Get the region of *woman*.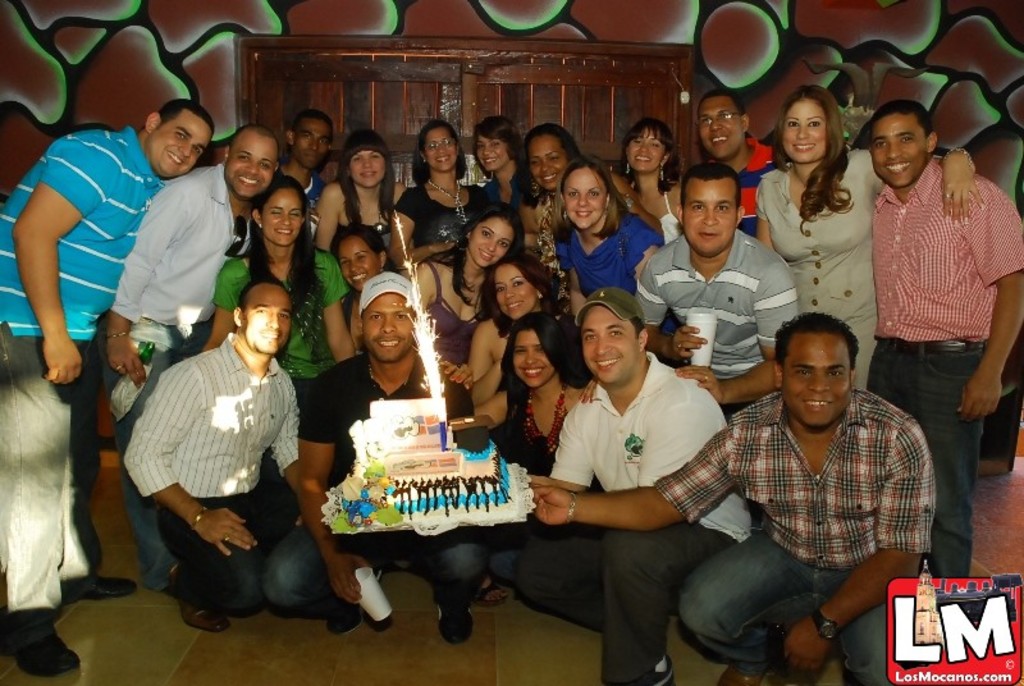
l=310, t=128, r=411, b=266.
